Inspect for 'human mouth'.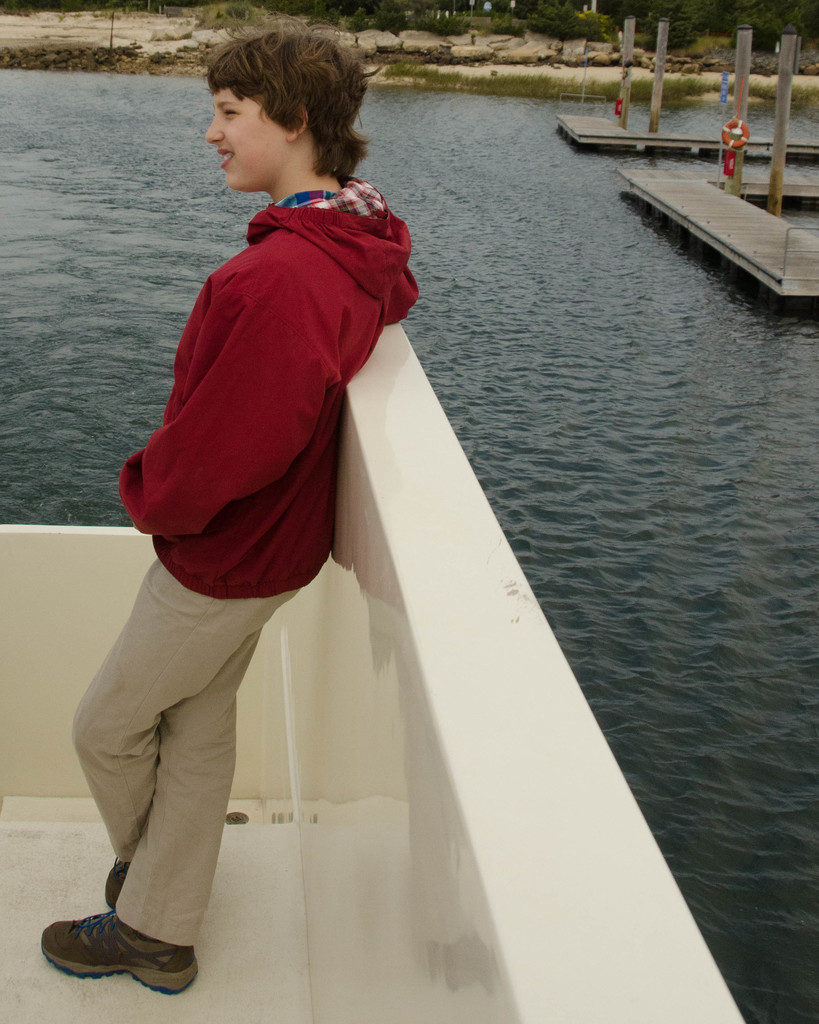
Inspection: <bbox>218, 151, 235, 161</bbox>.
